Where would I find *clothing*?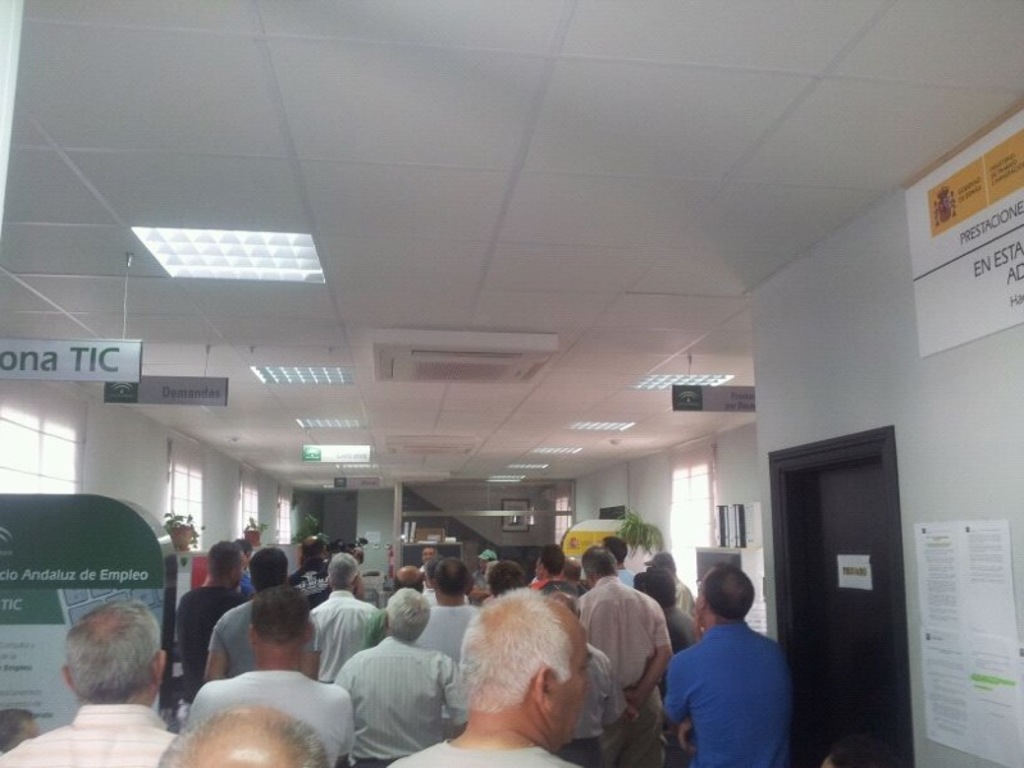
At <box>179,667,360,767</box>.
